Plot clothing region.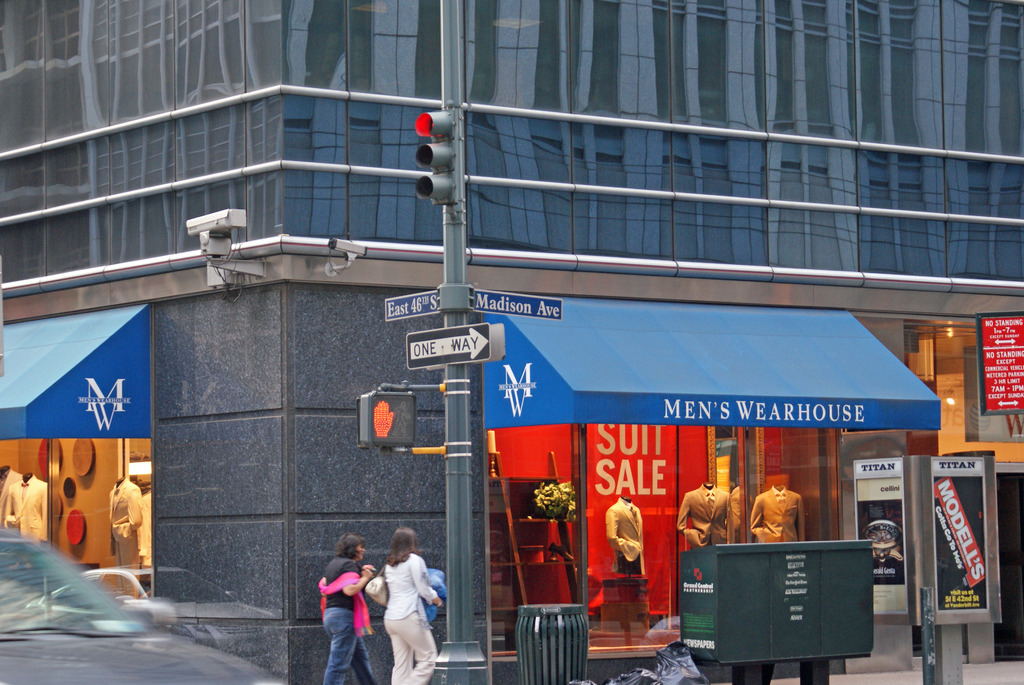
Plotted at rect(303, 552, 367, 667).
